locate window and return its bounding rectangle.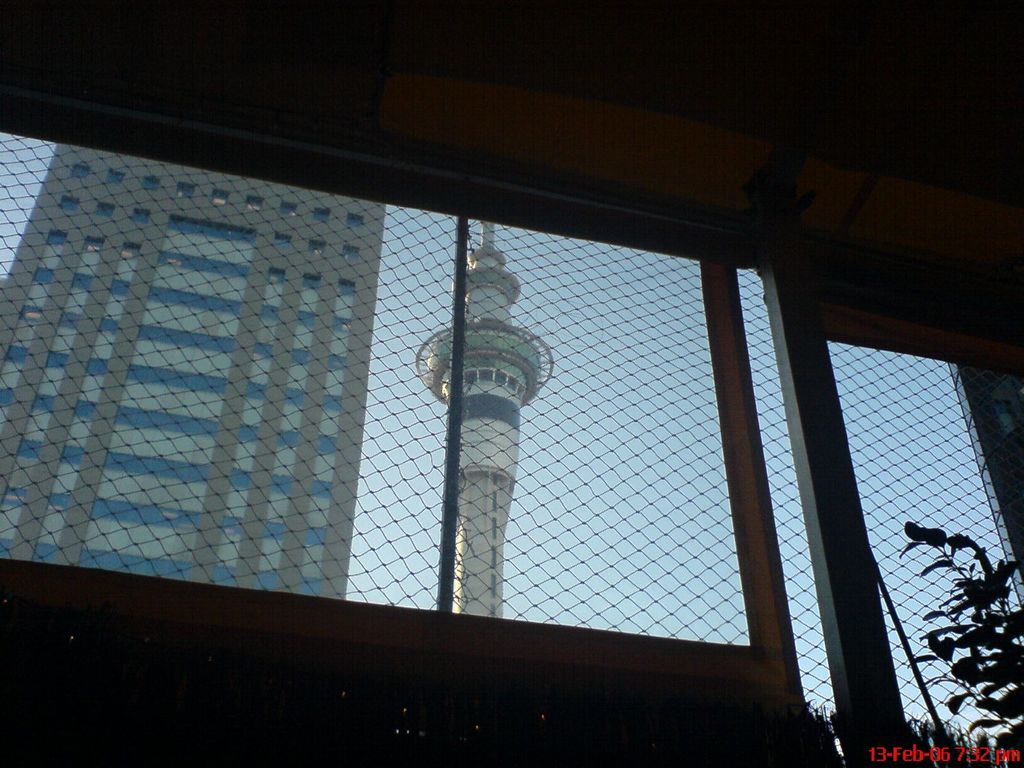
[48,491,70,515].
